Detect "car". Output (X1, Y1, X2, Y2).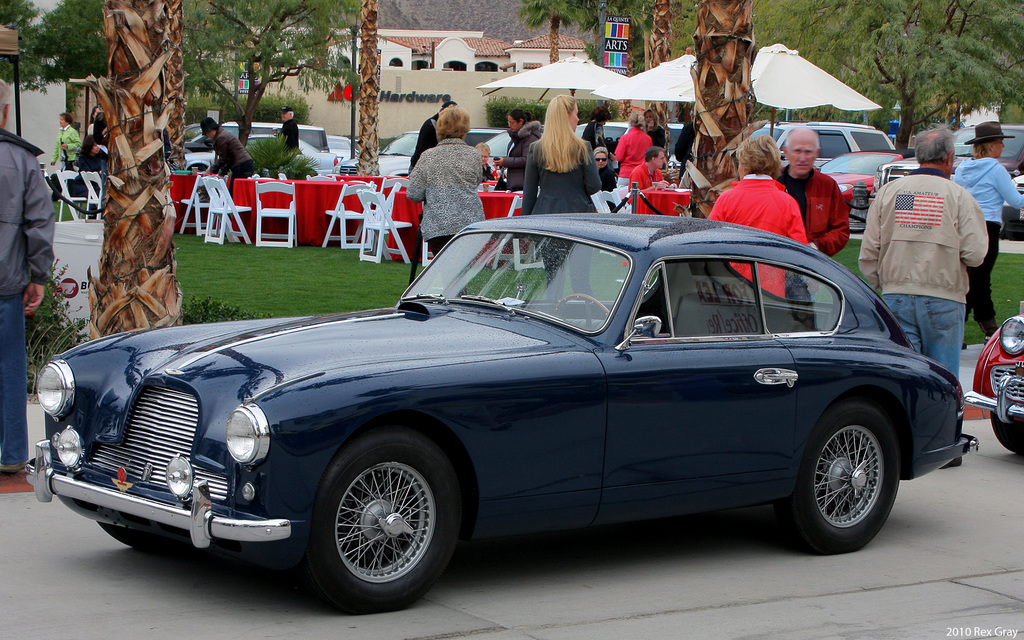
(964, 306, 1023, 459).
